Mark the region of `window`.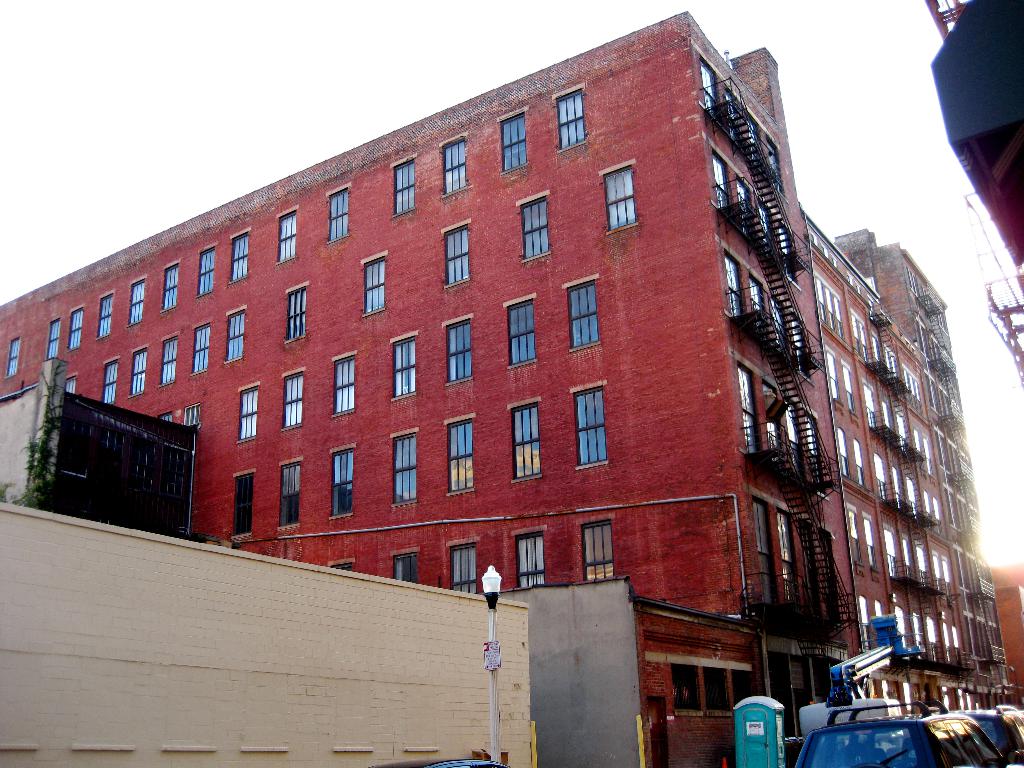
Region: rect(509, 531, 541, 590).
